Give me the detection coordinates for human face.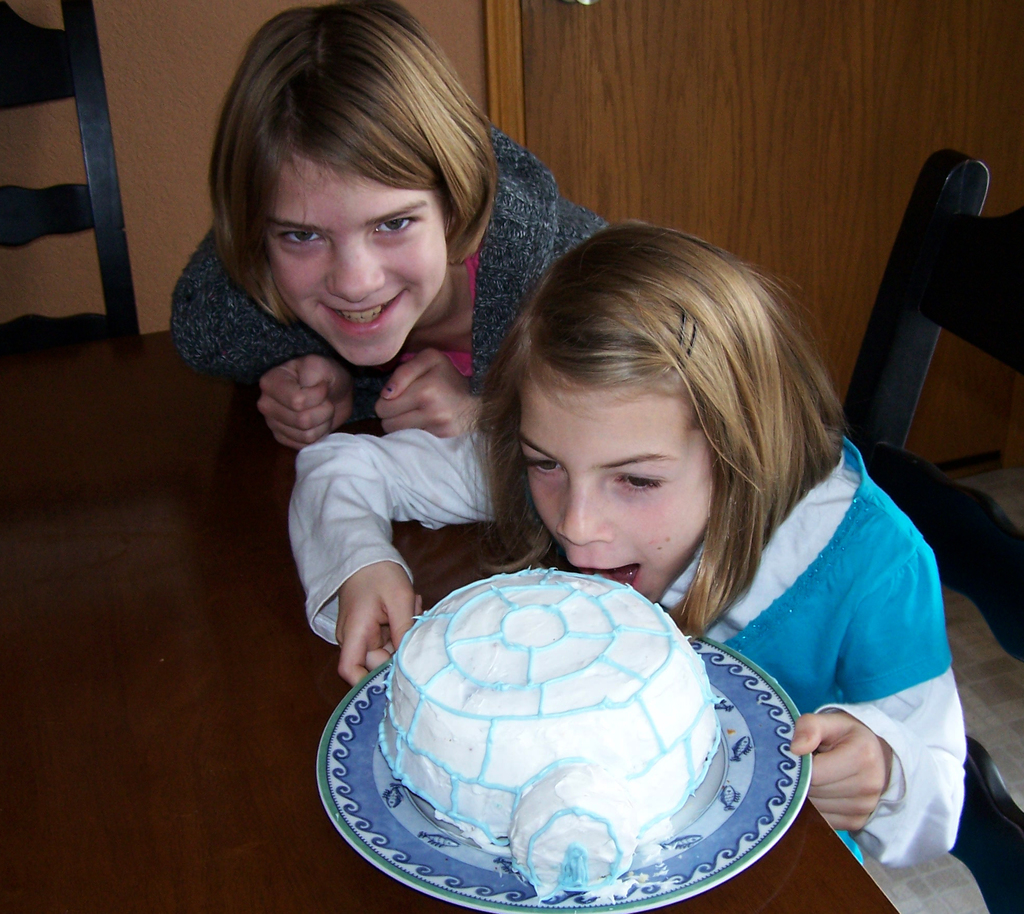
bbox=(262, 161, 445, 370).
